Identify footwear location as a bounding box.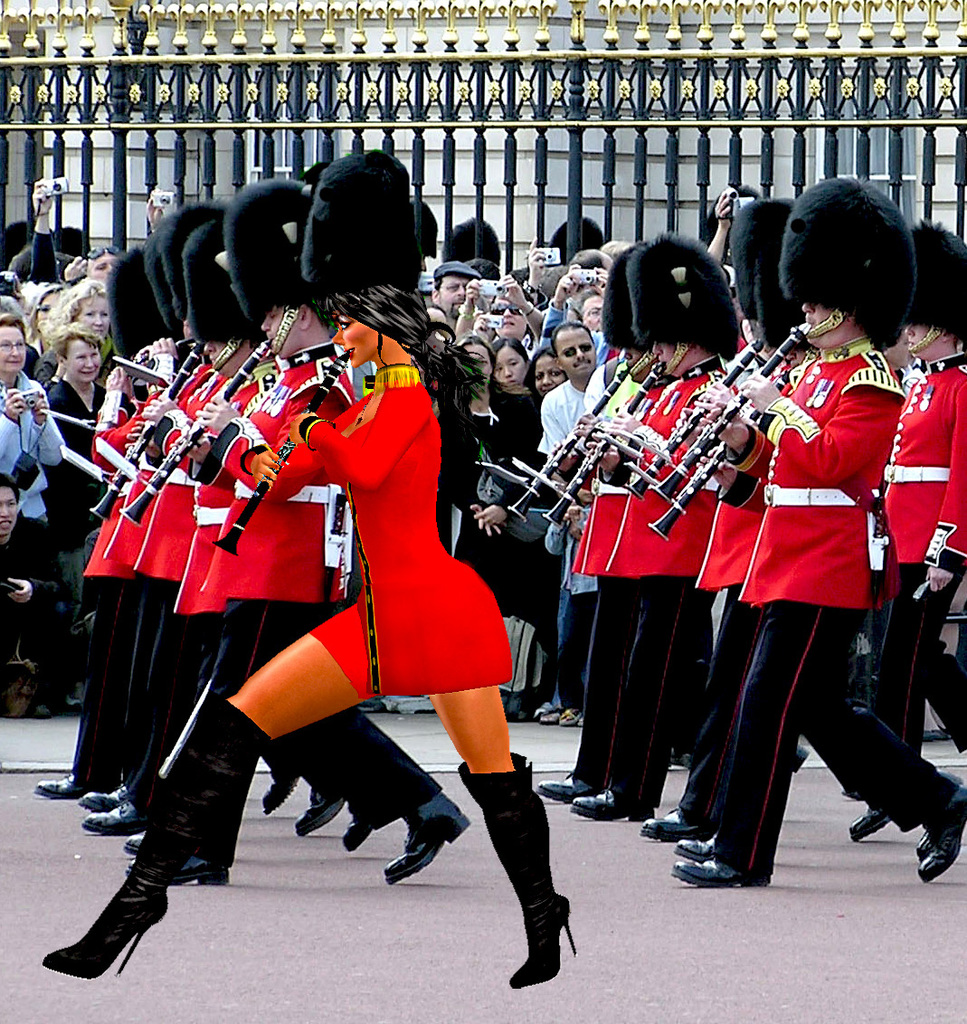
{"x1": 256, "y1": 782, "x2": 300, "y2": 822}.
